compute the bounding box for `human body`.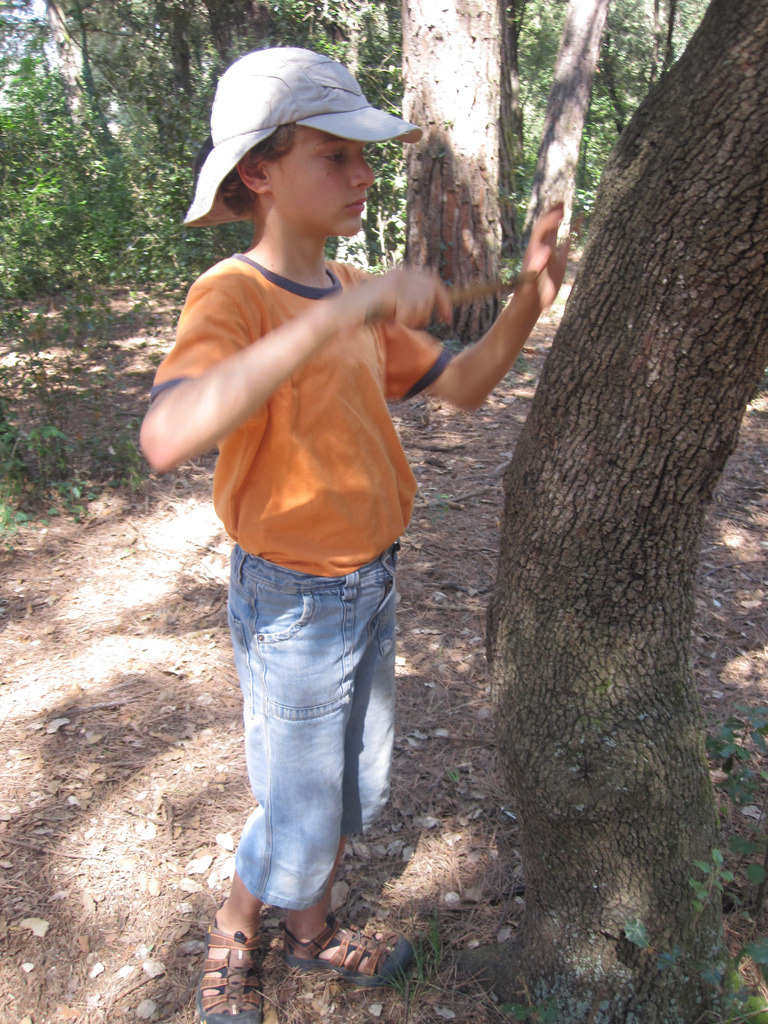
crop(144, 122, 523, 719).
